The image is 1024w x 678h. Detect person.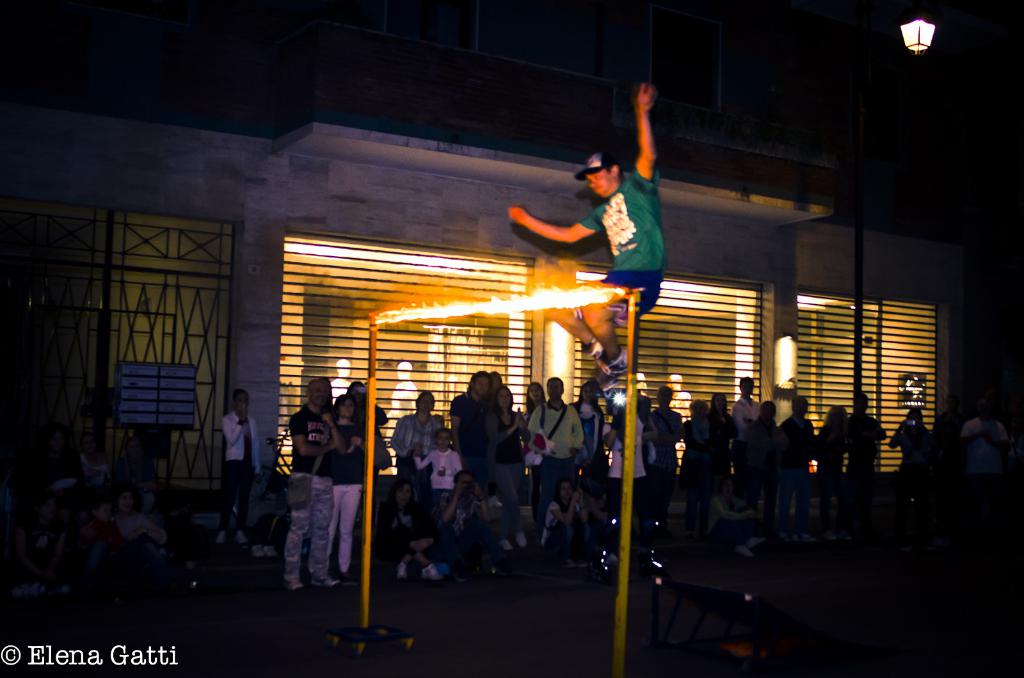
Detection: 506,77,675,393.
